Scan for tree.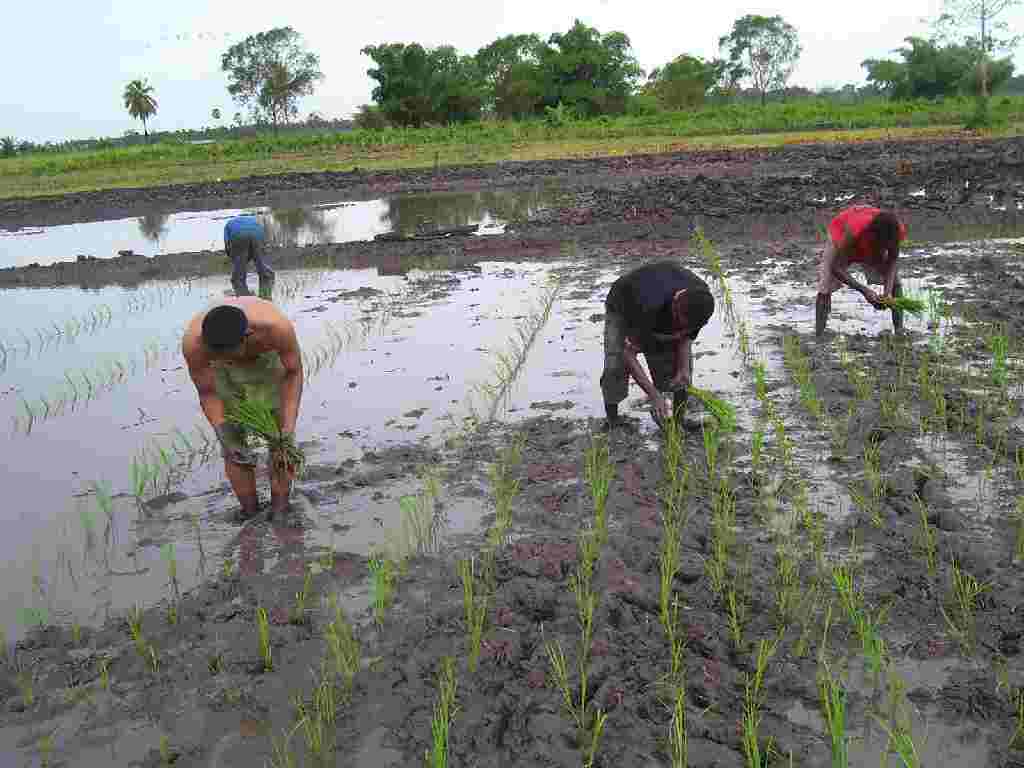
Scan result: (x1=126, y1=77, x2=157, y2=133).
